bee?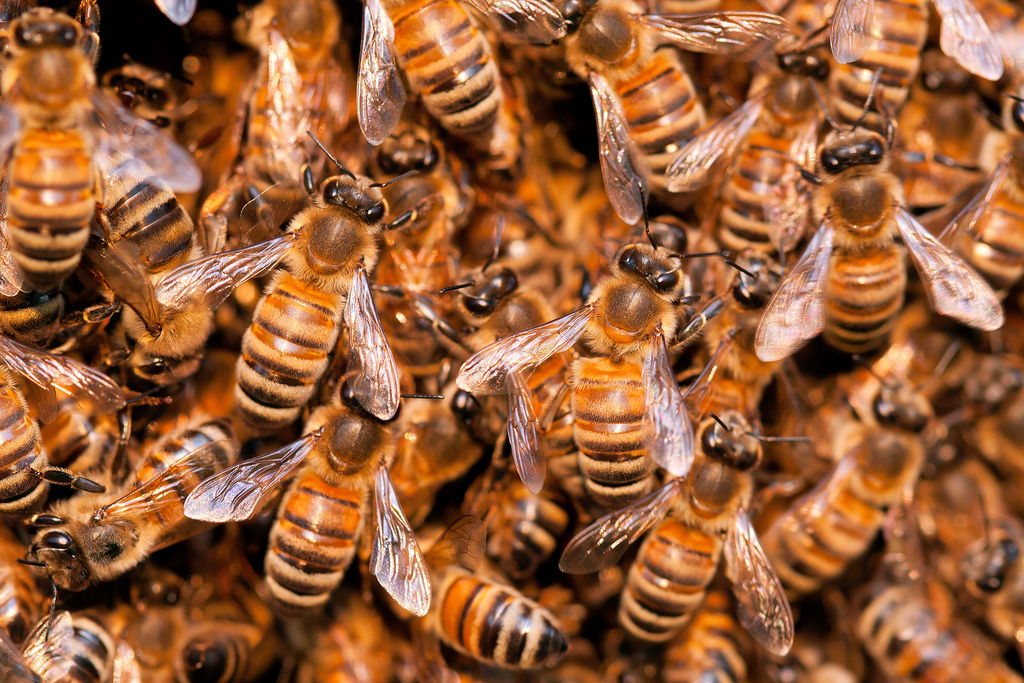
[left=458, top=182, right=754, bottom=505]
